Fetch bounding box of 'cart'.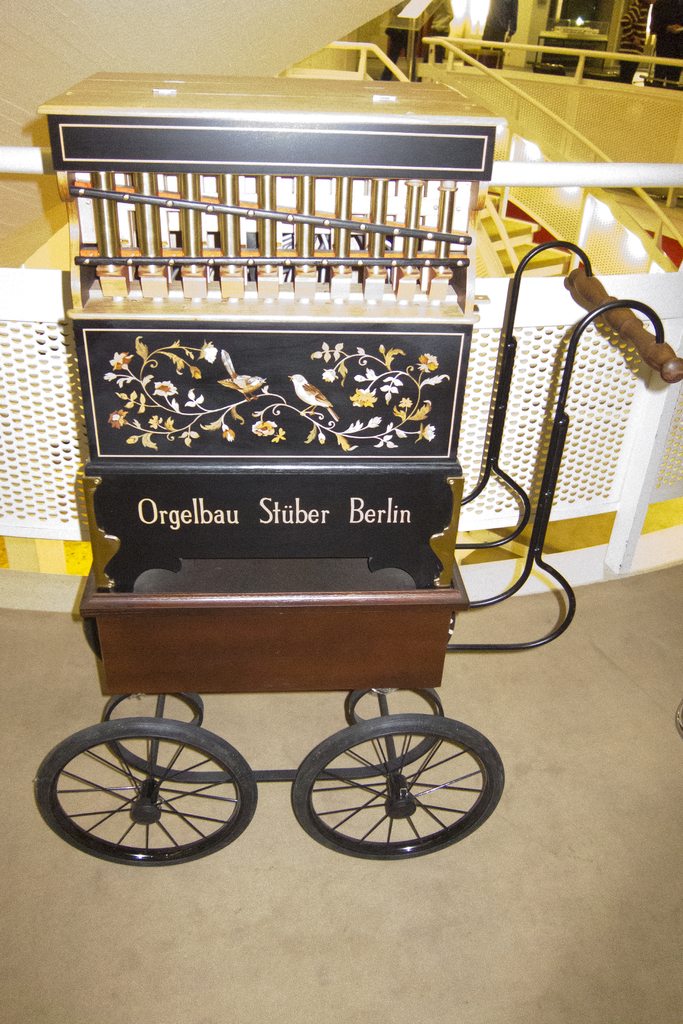
Bbox: pyautogui.locateOnScreen(23, 208, 596, 889).
